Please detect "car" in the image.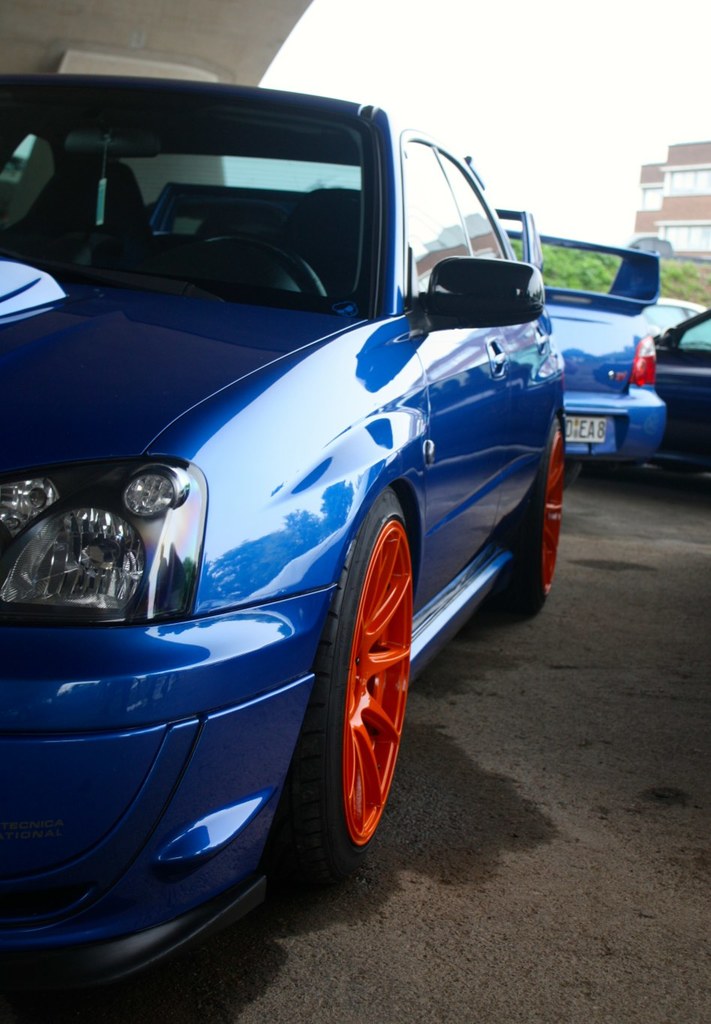
crop(656, 294, 710, 343).
